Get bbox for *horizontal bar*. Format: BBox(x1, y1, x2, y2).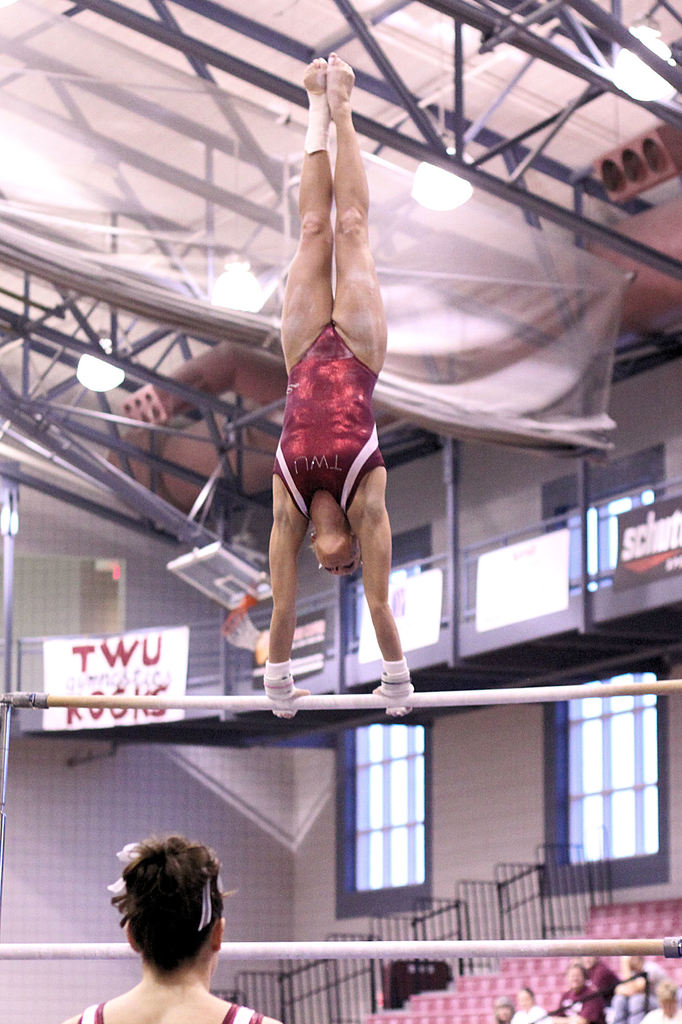
BBox(0, 933, 681, 959).
